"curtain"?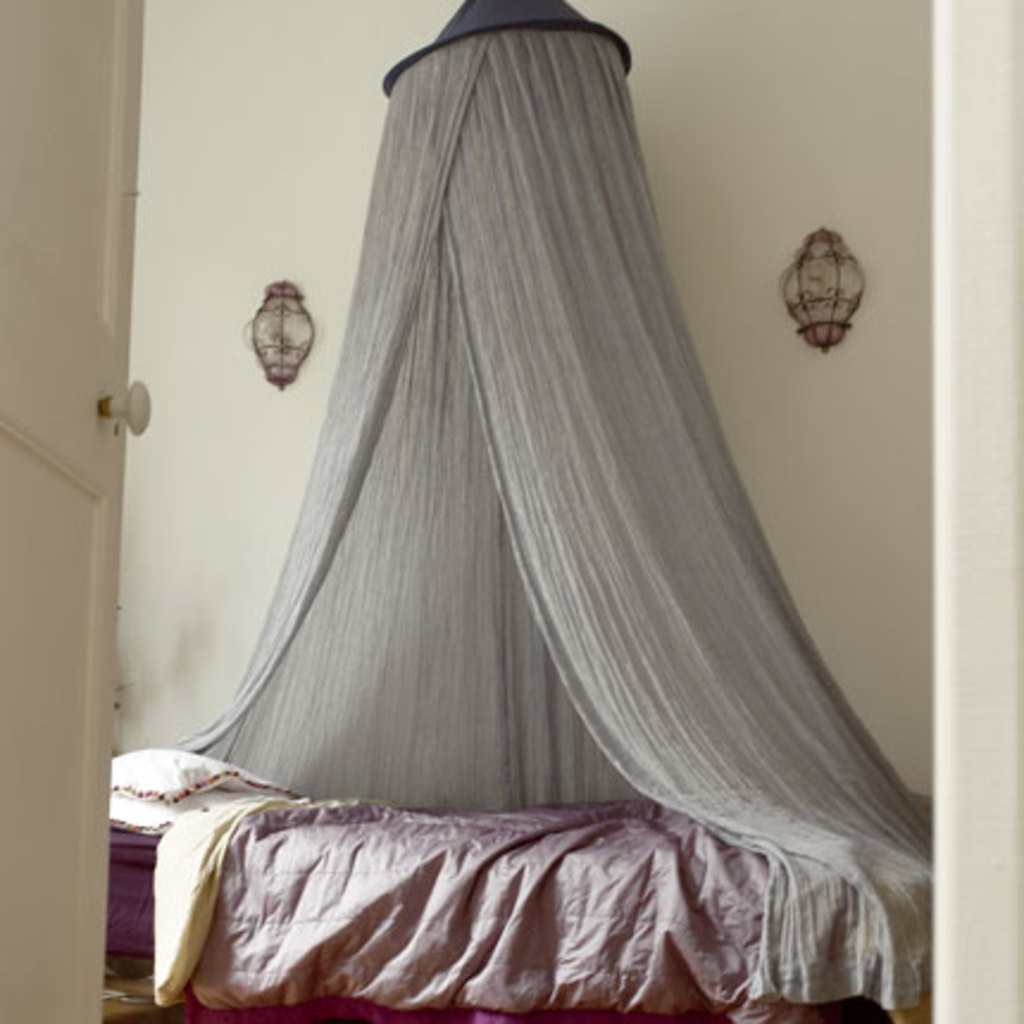
{"left": 145, "top": 14, "right": 931, "bottom": 1022}
